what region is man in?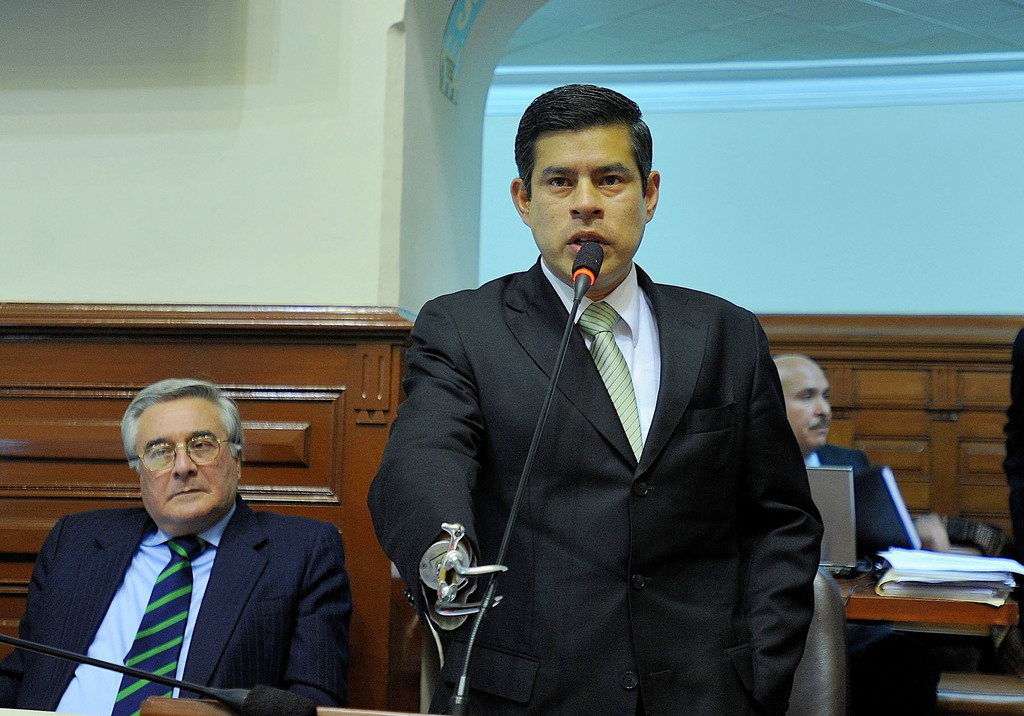
Rect(15, 387, 365, 712).
